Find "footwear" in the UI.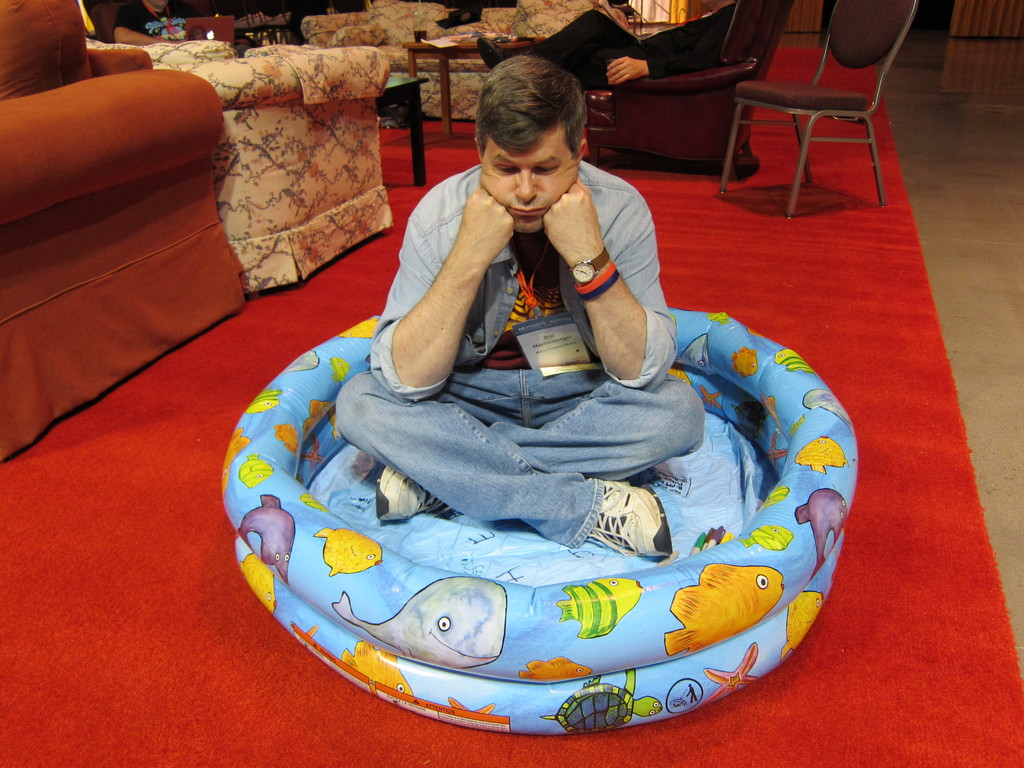
UI element at detection(579, 481, 674, 566).
